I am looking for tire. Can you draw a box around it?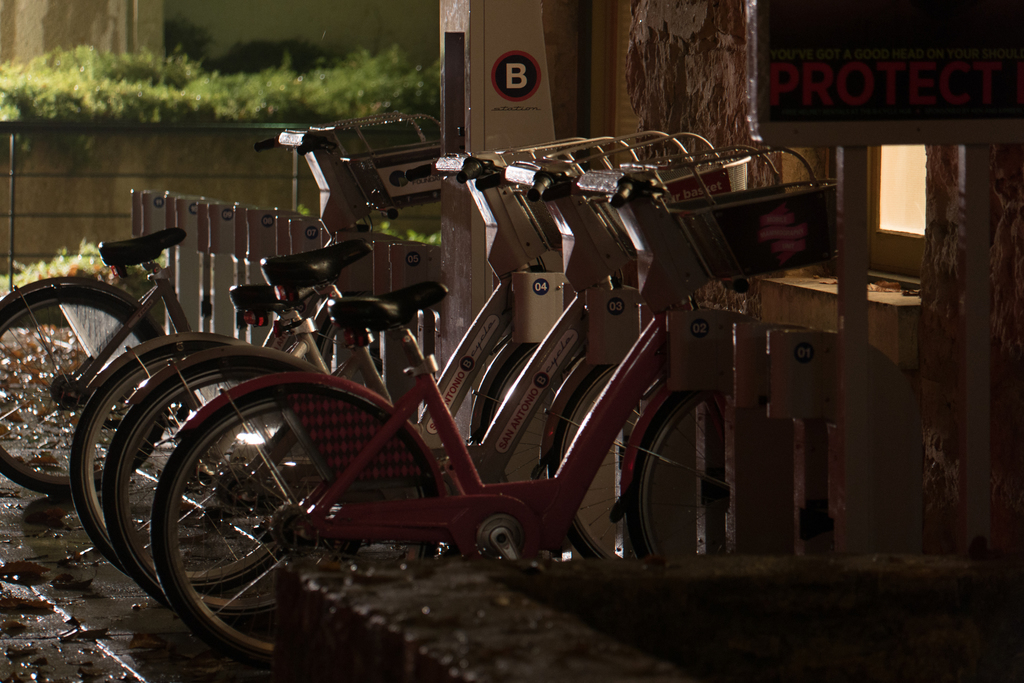
Sure, the bounding box is box(626, 394, 712, 566).
